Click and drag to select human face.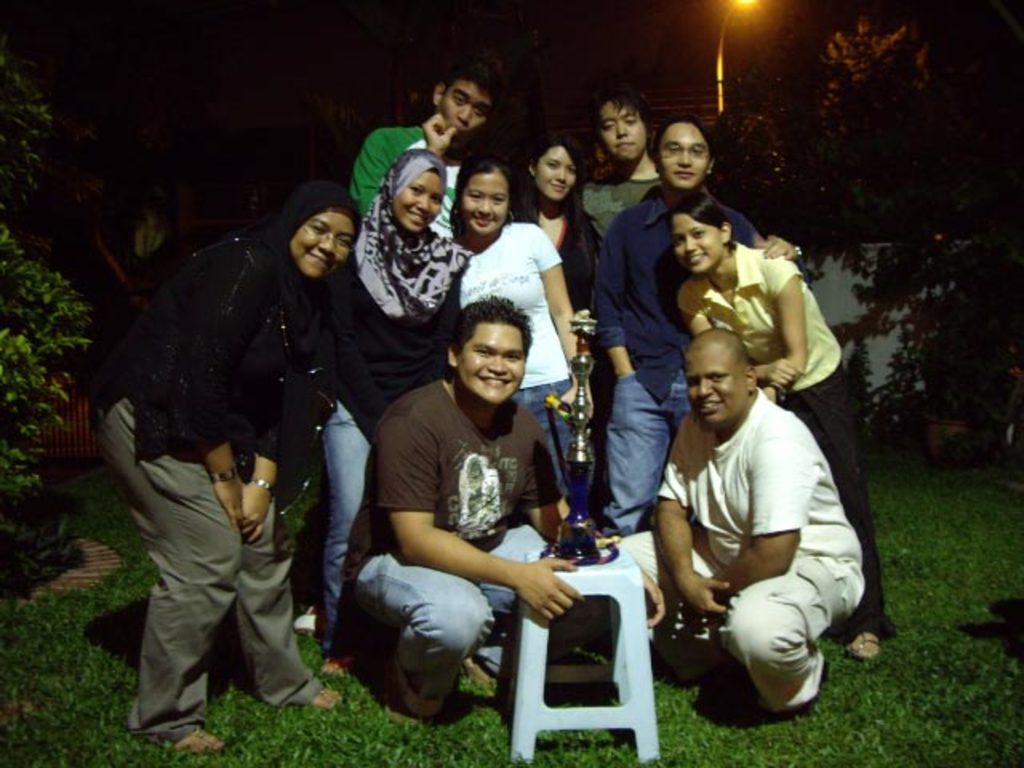
Selection: [456,179,507,237].
